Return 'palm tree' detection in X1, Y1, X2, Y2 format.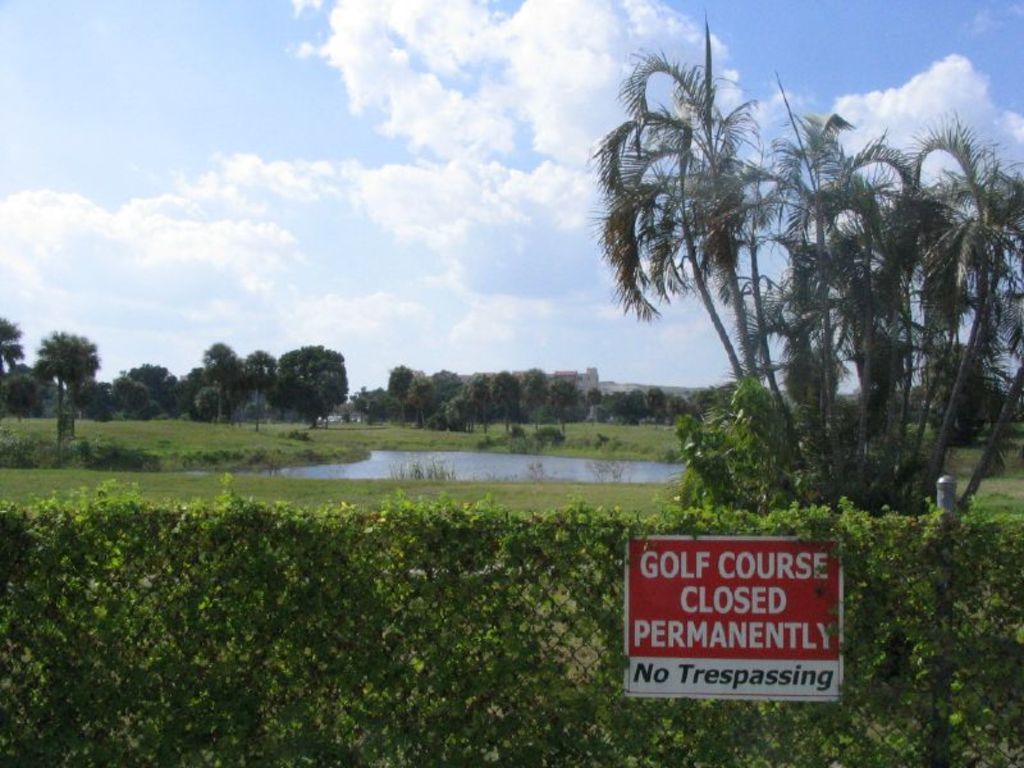
239, 348, 274, 429.
